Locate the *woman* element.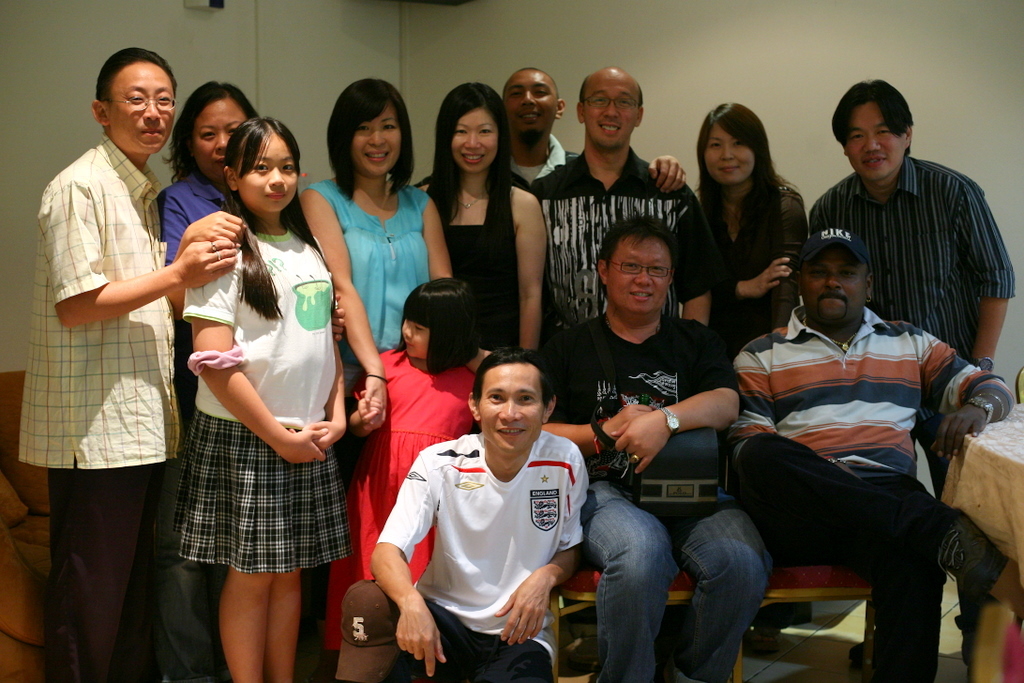
Element bbox: left=689, top=95, right=815, bottom=360.
